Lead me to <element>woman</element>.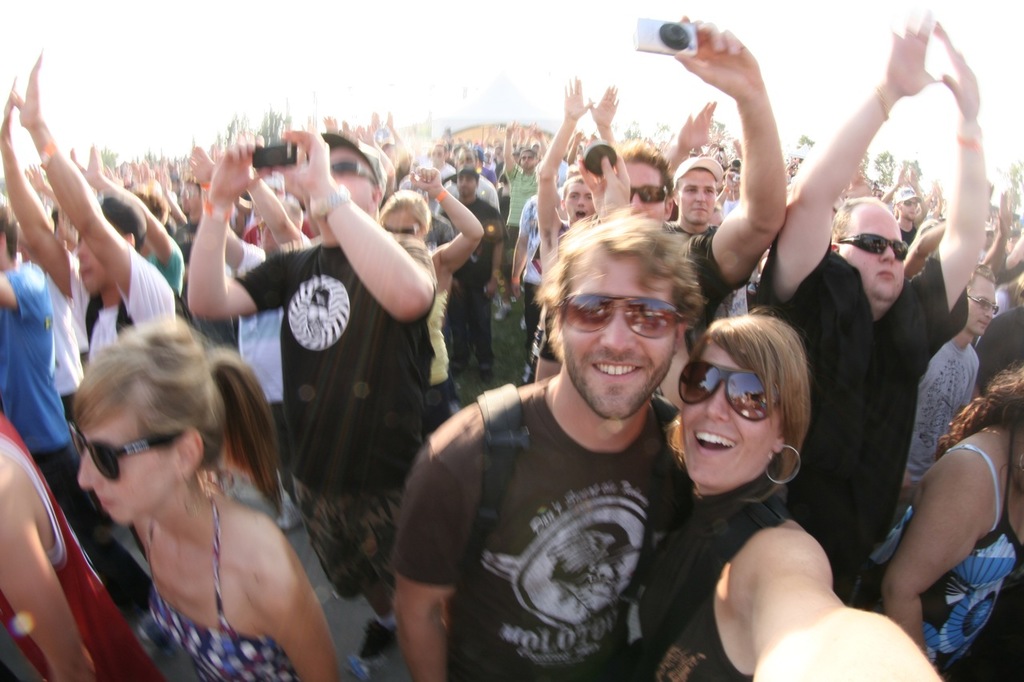
Lead to box=[374, 160, 486, 441].
